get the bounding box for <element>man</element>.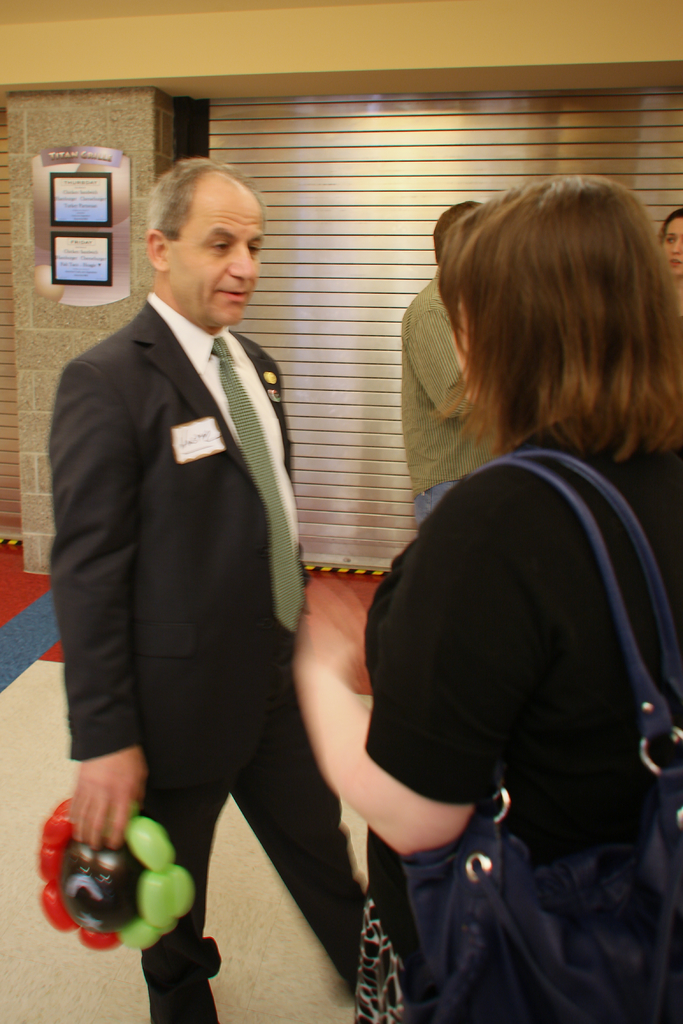
rect(393, 200, 488, 529).
